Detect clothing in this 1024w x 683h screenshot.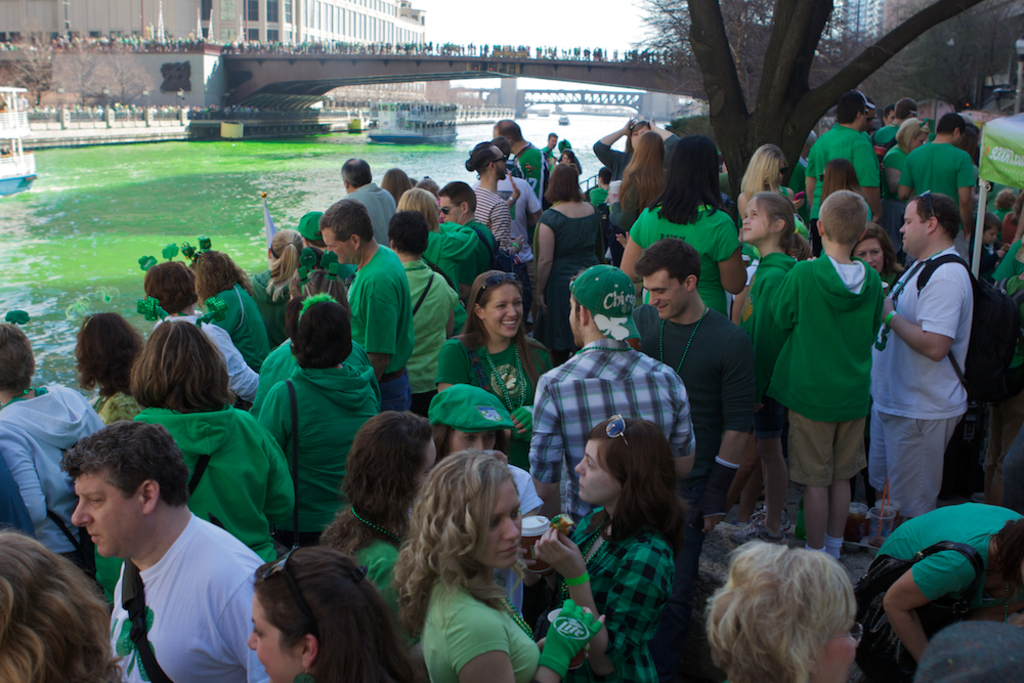
Detection: rect(801, 123, 883, 253).
